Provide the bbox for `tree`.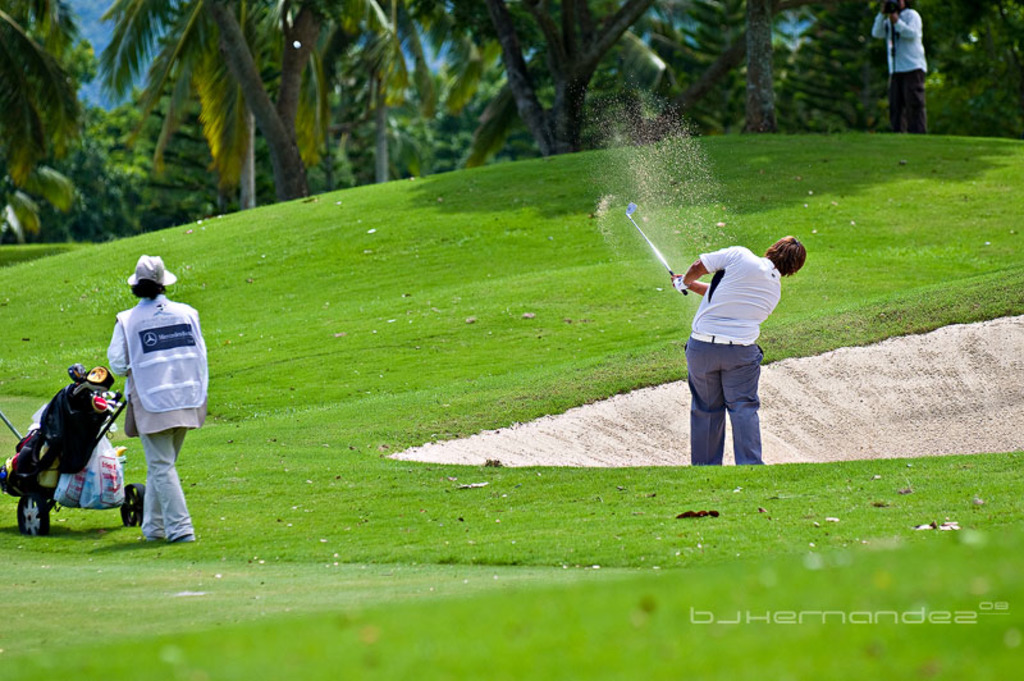
Rect(5, 0, 104, 223).
